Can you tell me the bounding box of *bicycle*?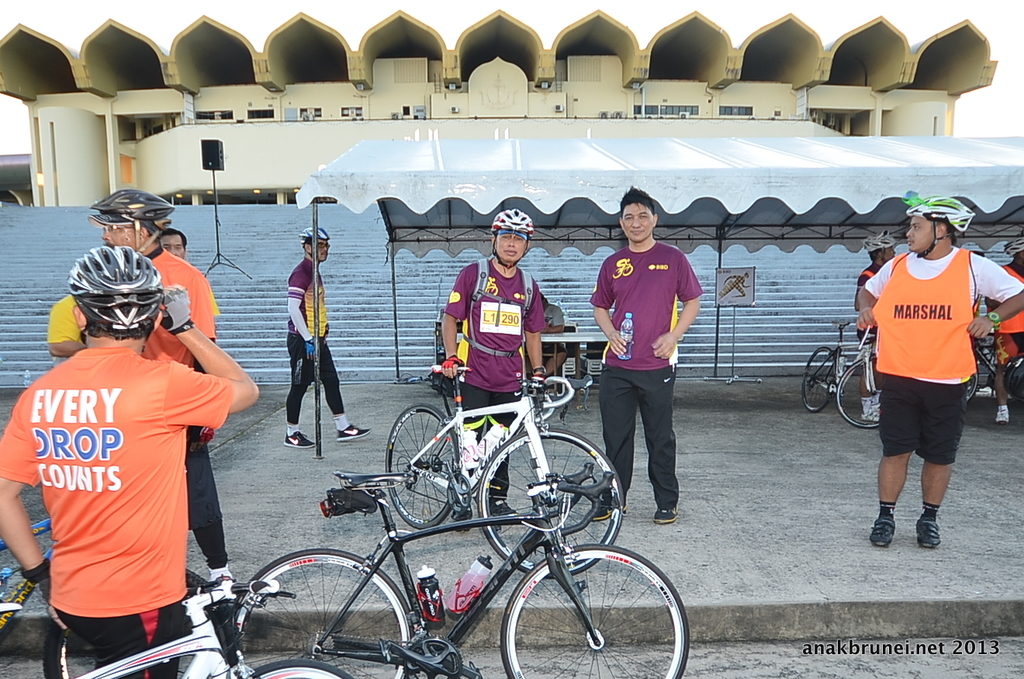
bbox=[96, 445, 692, 670].
